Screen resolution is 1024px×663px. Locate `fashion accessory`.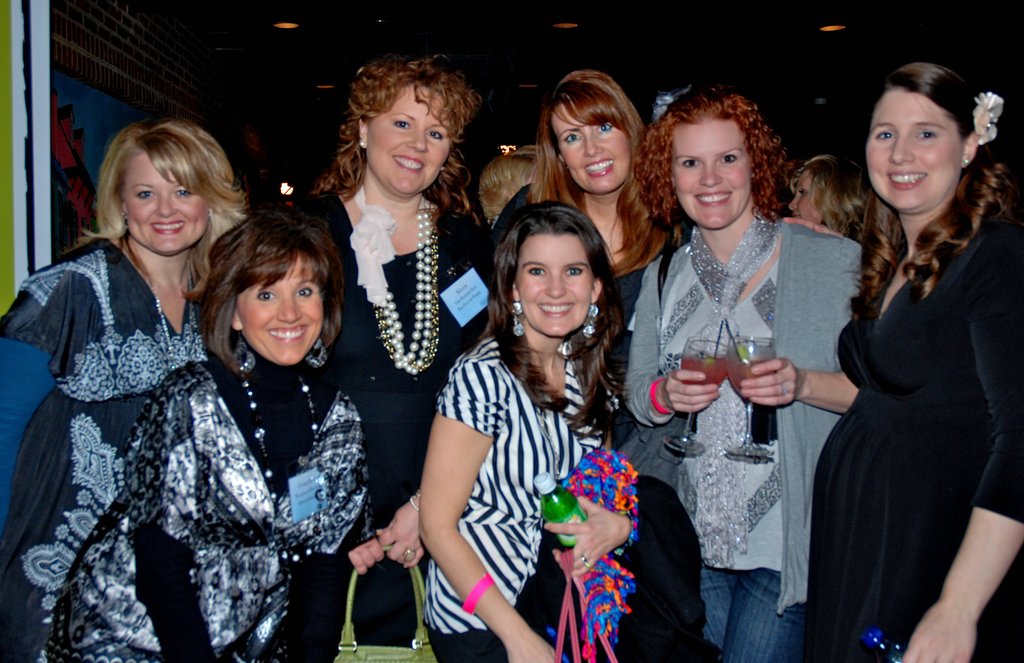
crop(582, 552, 586, 562).
